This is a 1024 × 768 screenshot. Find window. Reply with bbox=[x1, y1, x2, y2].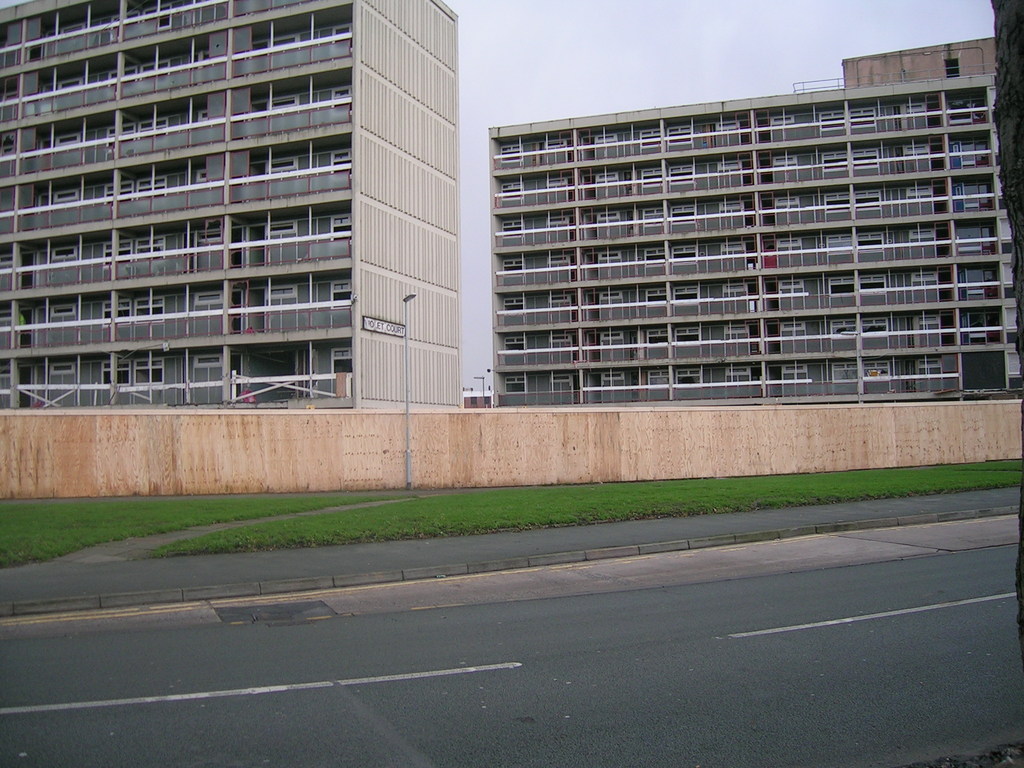
bbox=[648, 326, 668, 346].
